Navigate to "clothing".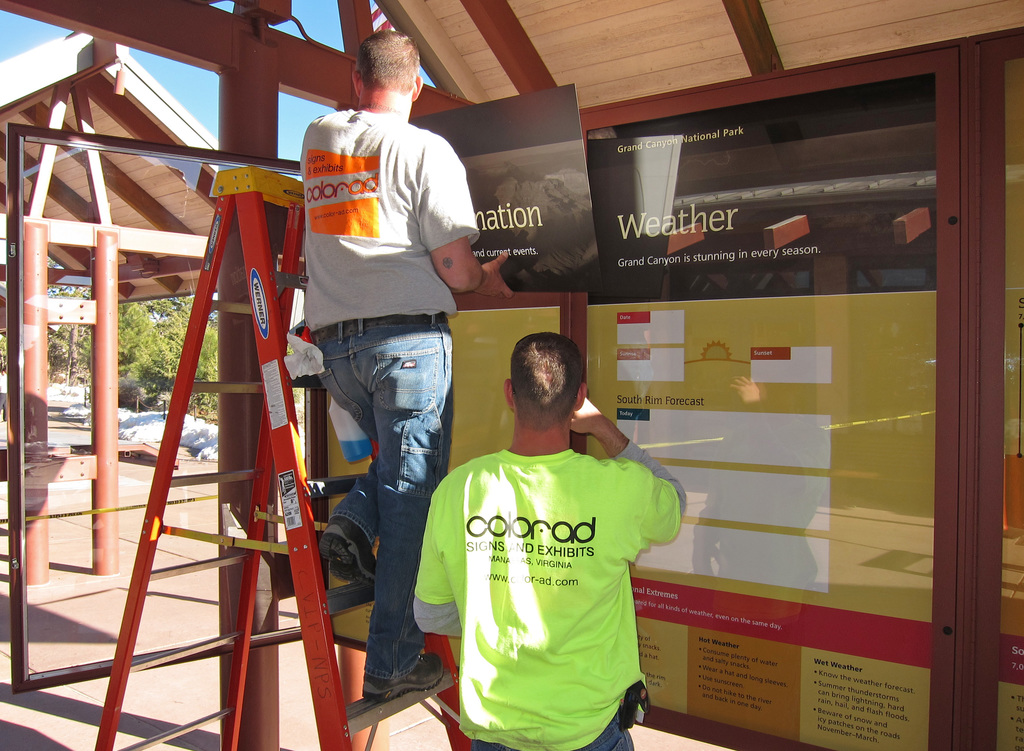
Navigation target: 431/406/679/732.
